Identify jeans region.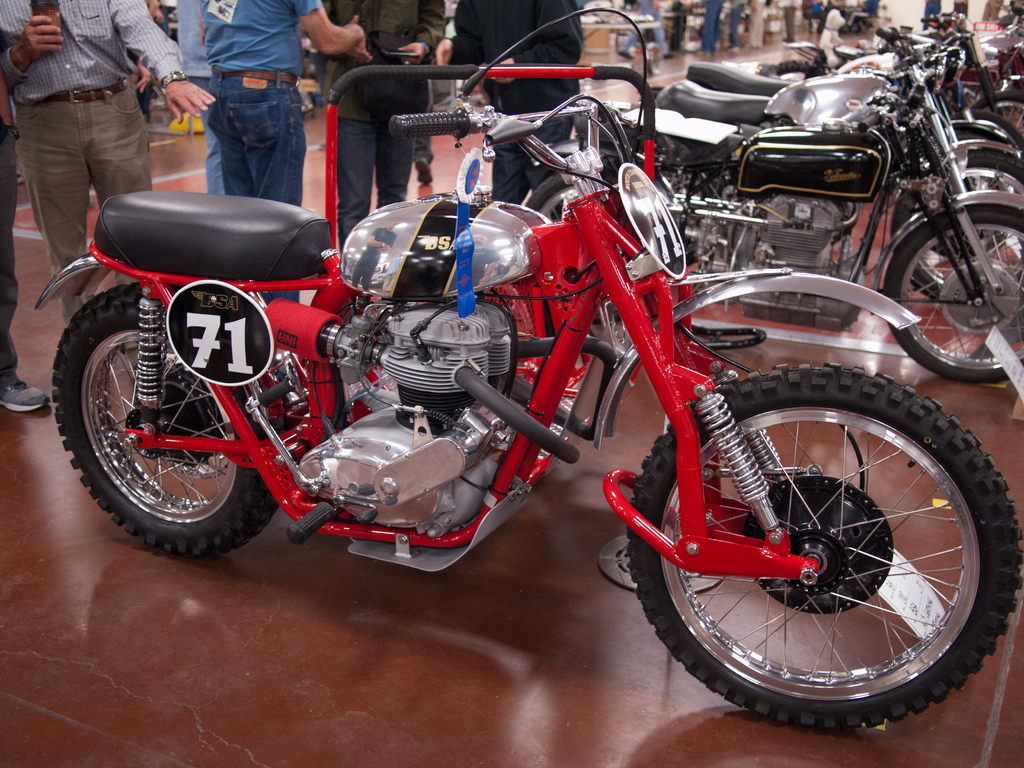
Region: Rect(180, 74, 241, 182).
